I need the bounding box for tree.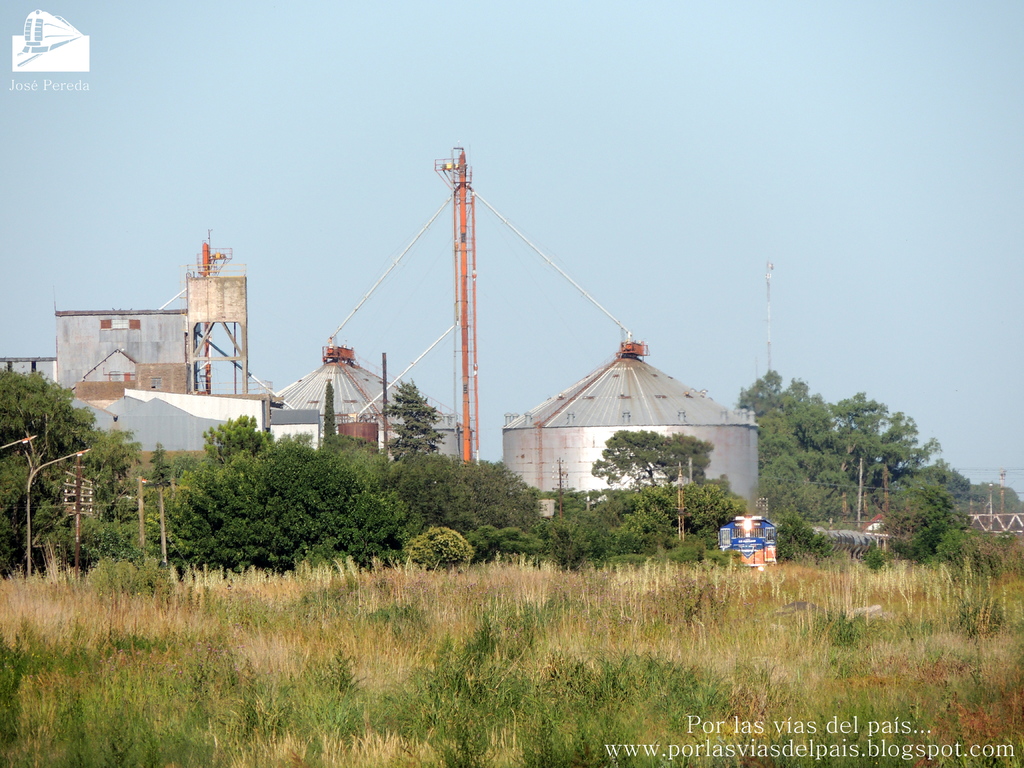
Here it is: BBox(602, 414, 717, 483).
